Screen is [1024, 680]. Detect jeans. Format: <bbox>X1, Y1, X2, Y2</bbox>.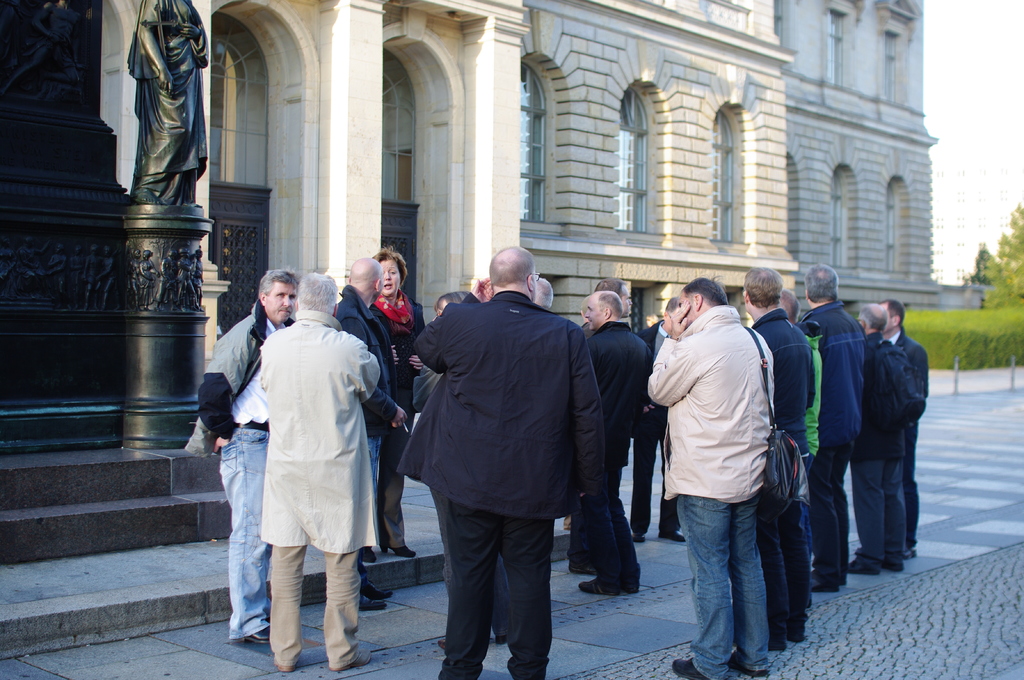
<bbox>369, 438, 383, 491</bbox>.
